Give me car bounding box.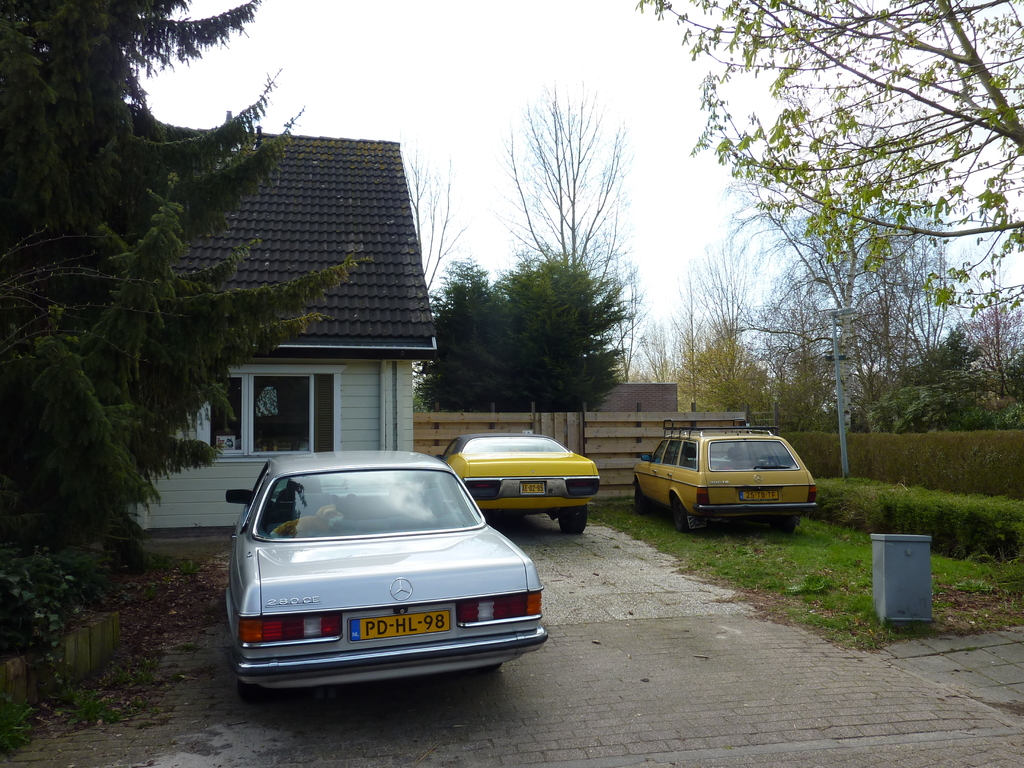
left=439, top=426, right=600, bottom=540.
